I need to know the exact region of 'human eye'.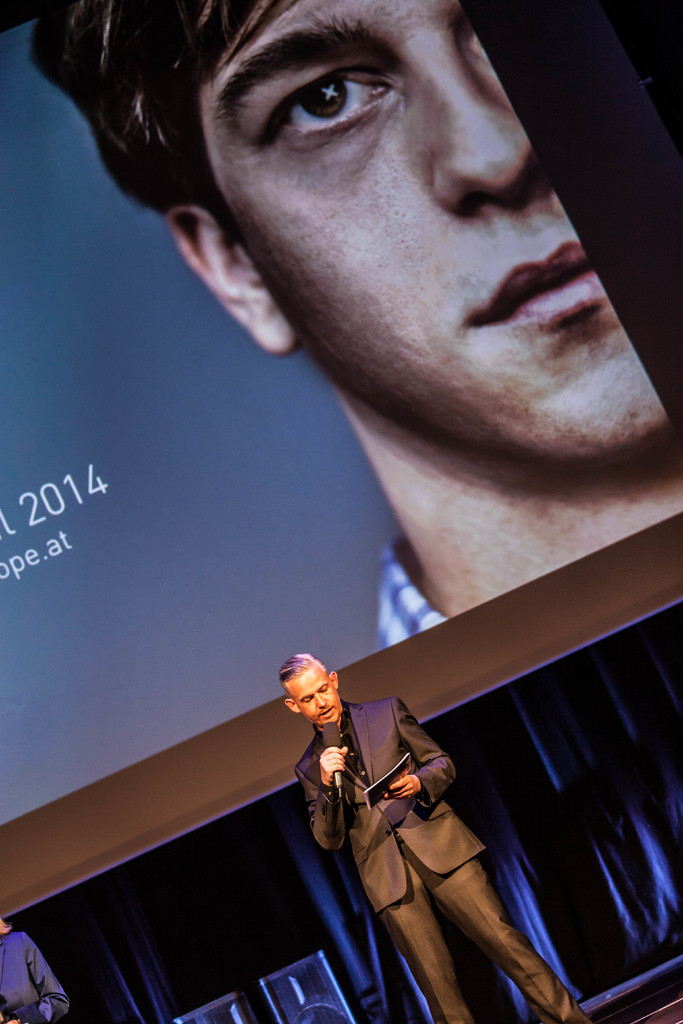
Region: (318, 684, 329, 692).
